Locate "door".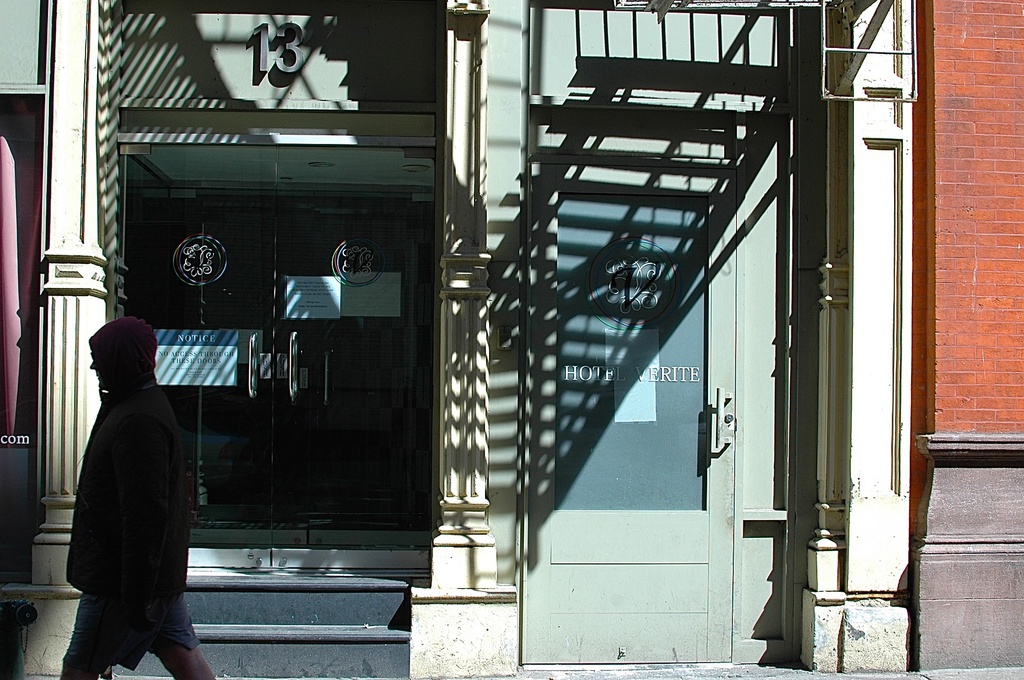
Bounding box: bbox(525, 155, 737, 667).
